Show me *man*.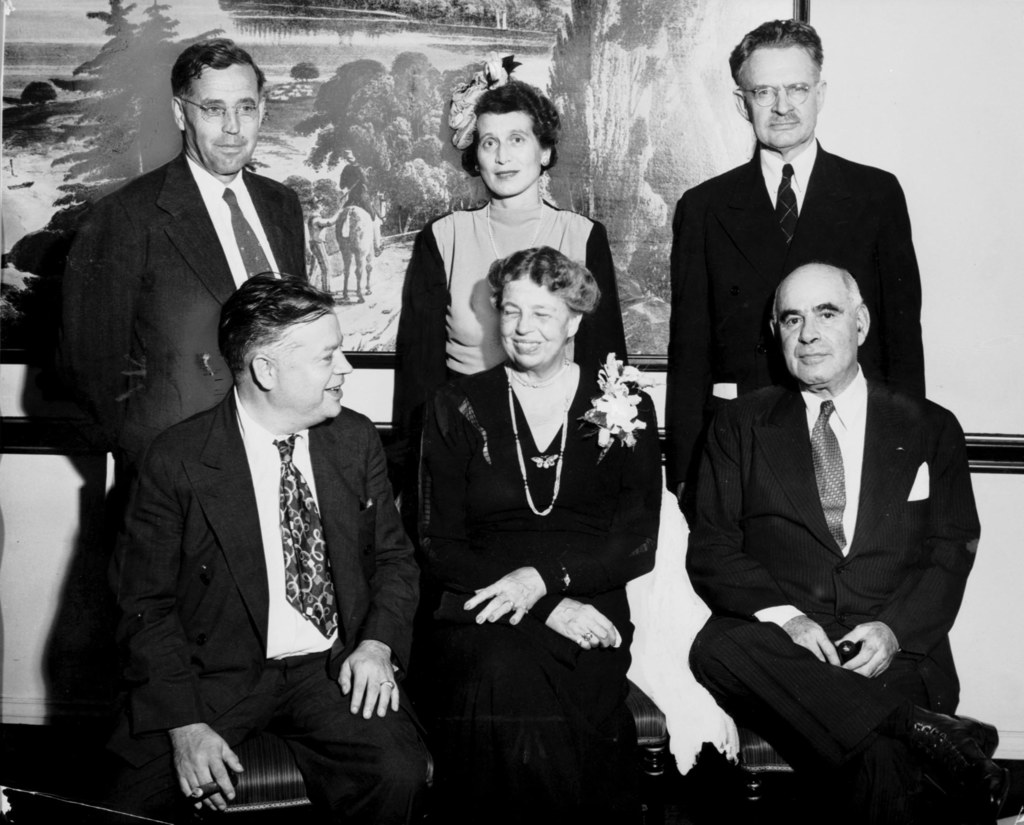
*man* is here: [91,252,431,816].
